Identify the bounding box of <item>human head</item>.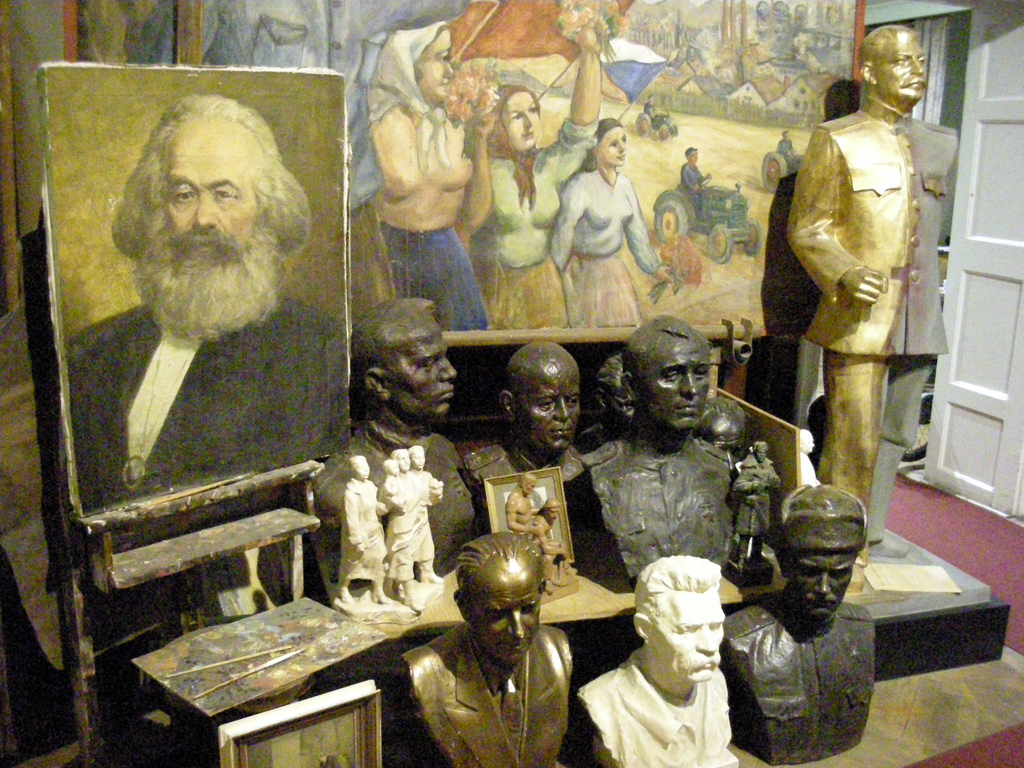
l=106, t=95, r=292, b=322.
